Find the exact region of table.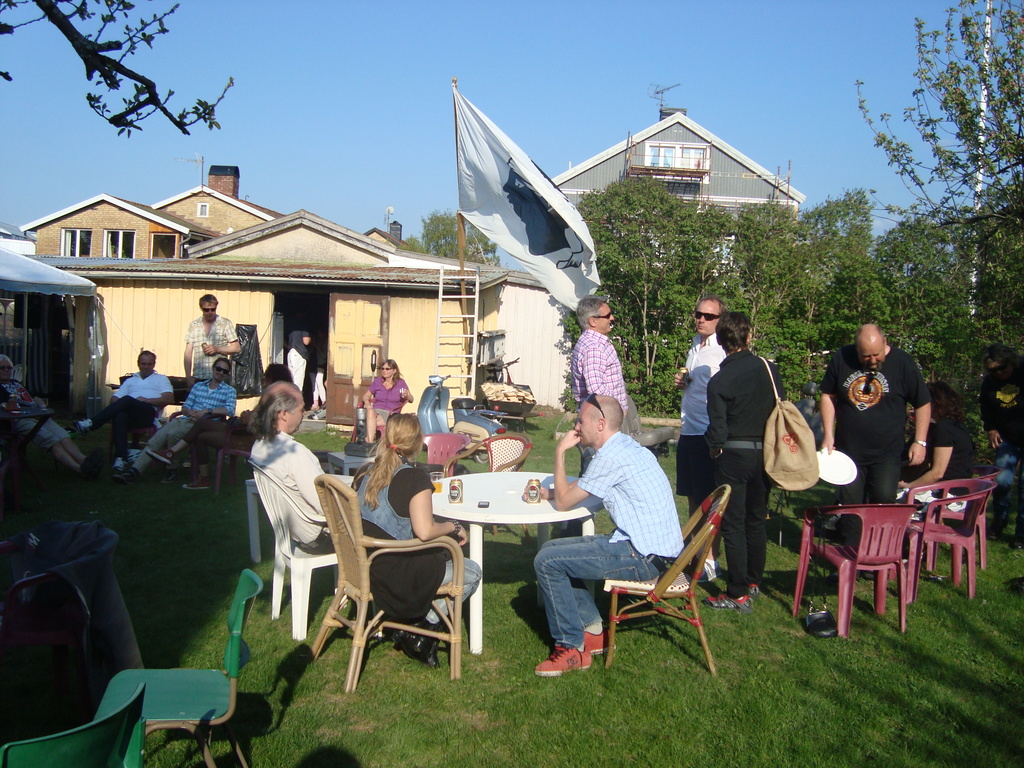
Exact region: <region>421, 468, 612, 655</region>.
